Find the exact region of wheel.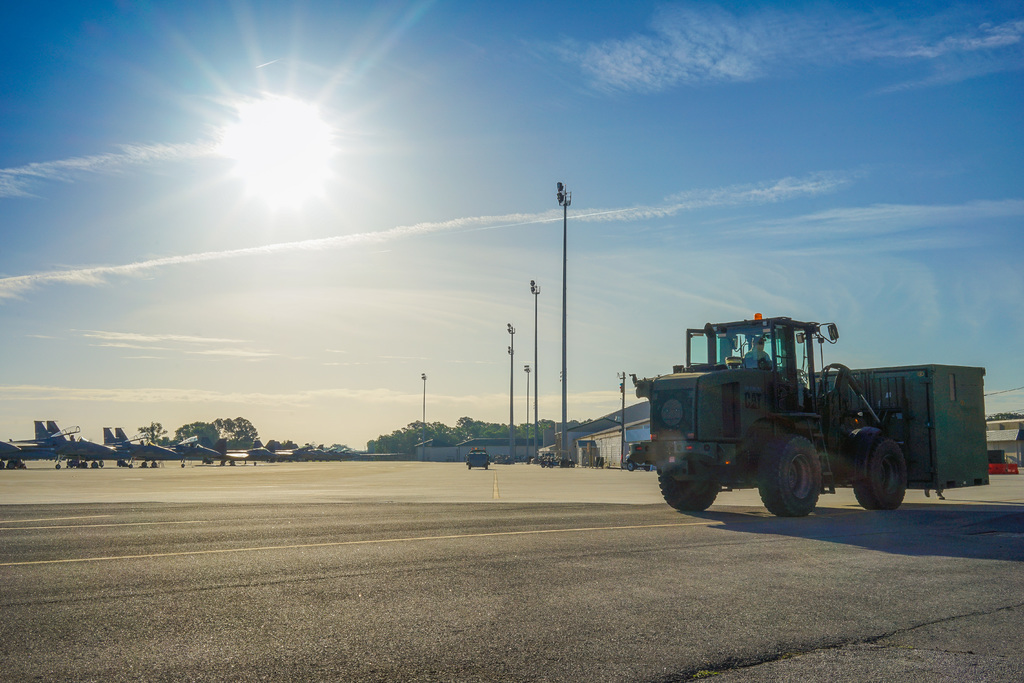
Exact region: {"x1": 468, "y1": 463, "x2": 472, "y2": 467}.
